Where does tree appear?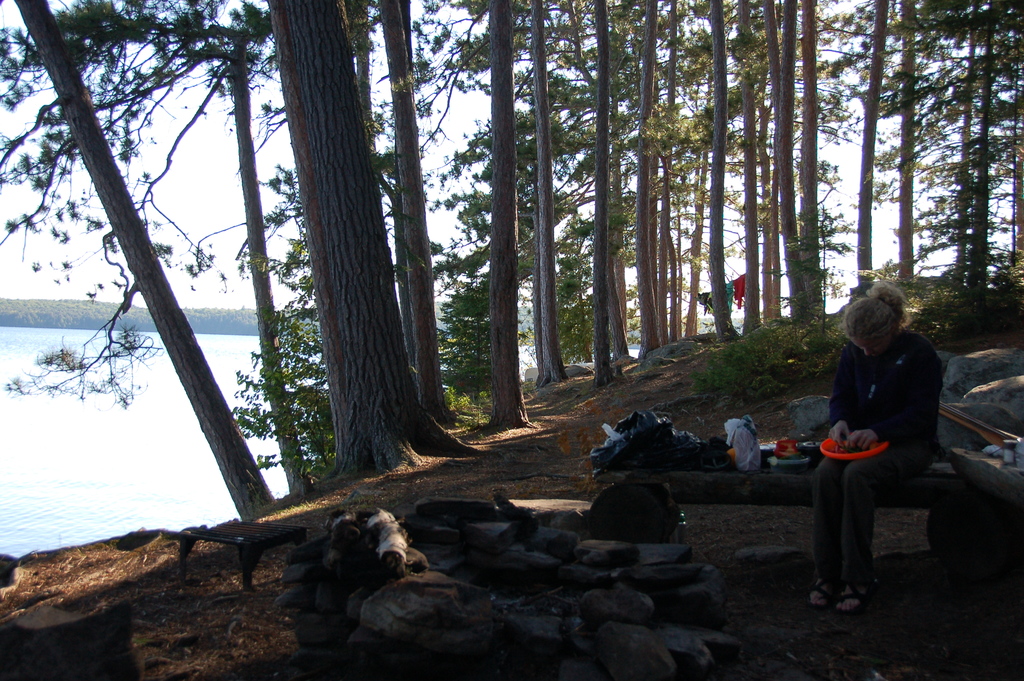
Appears at <region>842, 0, 891, 328</region>.
